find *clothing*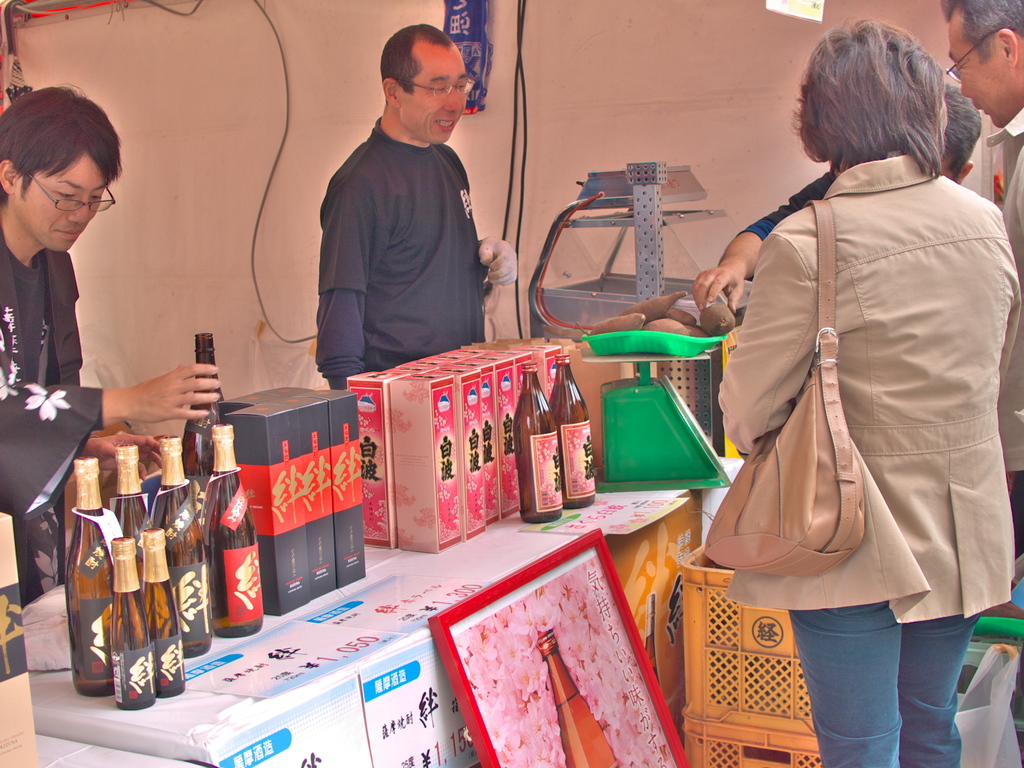
crop(990, 102, 1023, 508)
